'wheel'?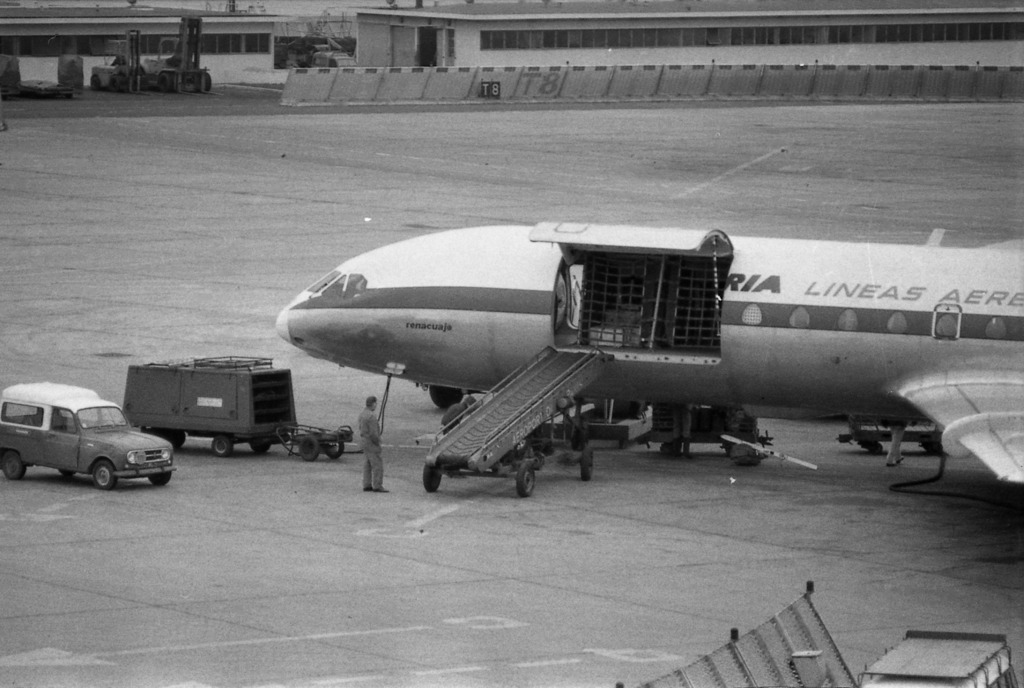
[301,438,316,460]
